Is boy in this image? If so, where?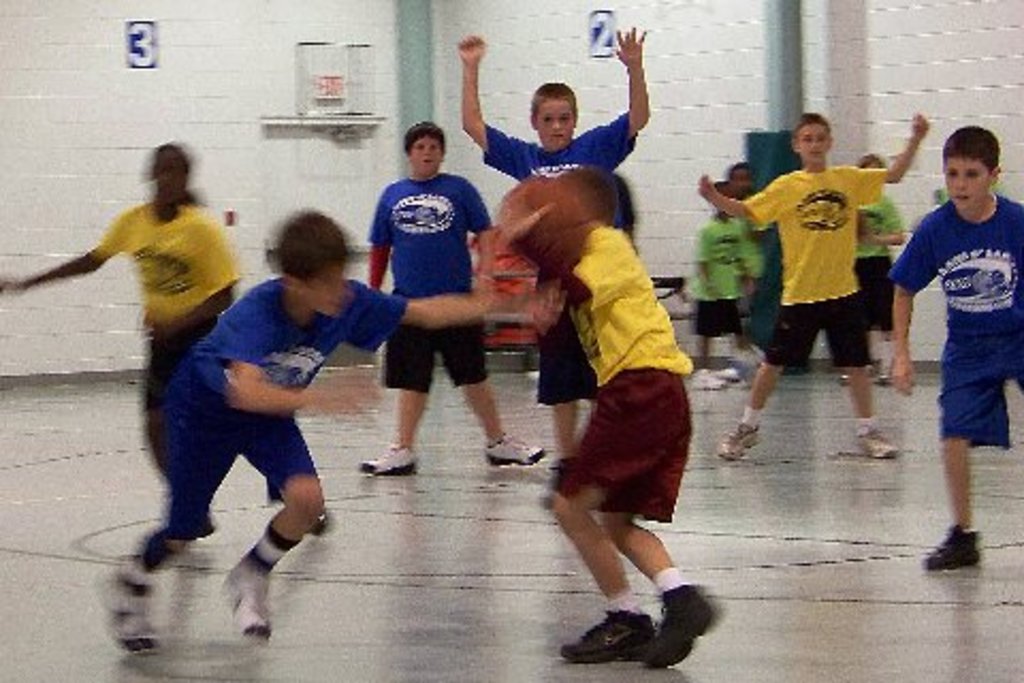
Yes, at crop(689, 111, 919, 461).
